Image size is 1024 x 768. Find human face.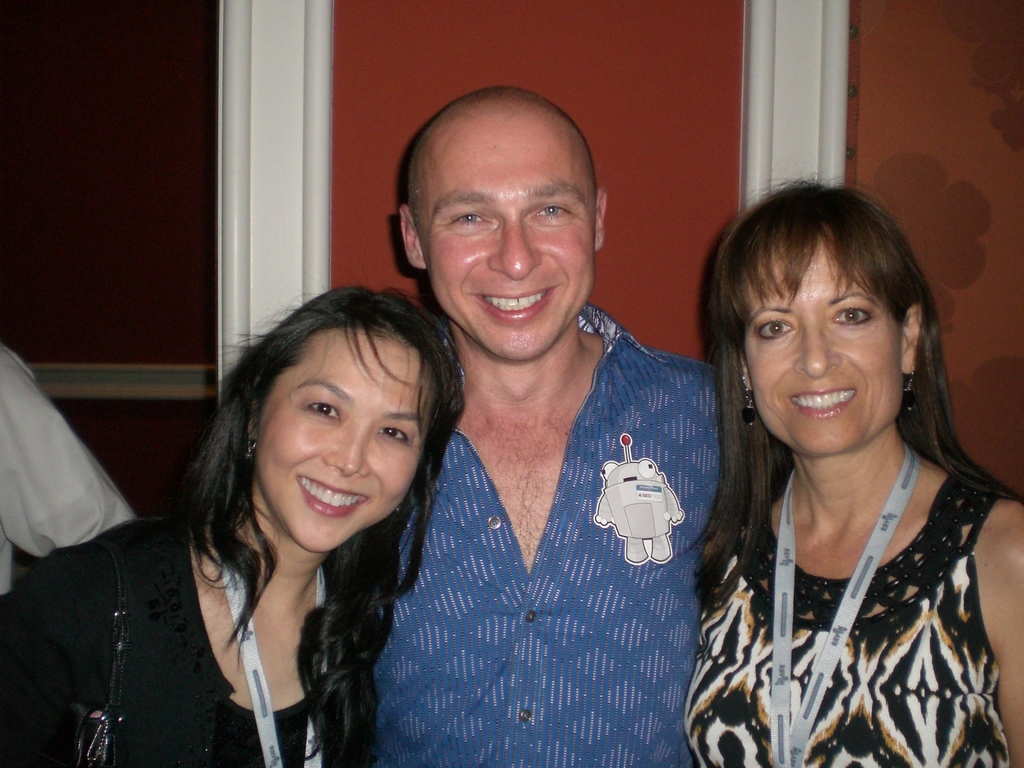
box(257, 341, 435, 553).
